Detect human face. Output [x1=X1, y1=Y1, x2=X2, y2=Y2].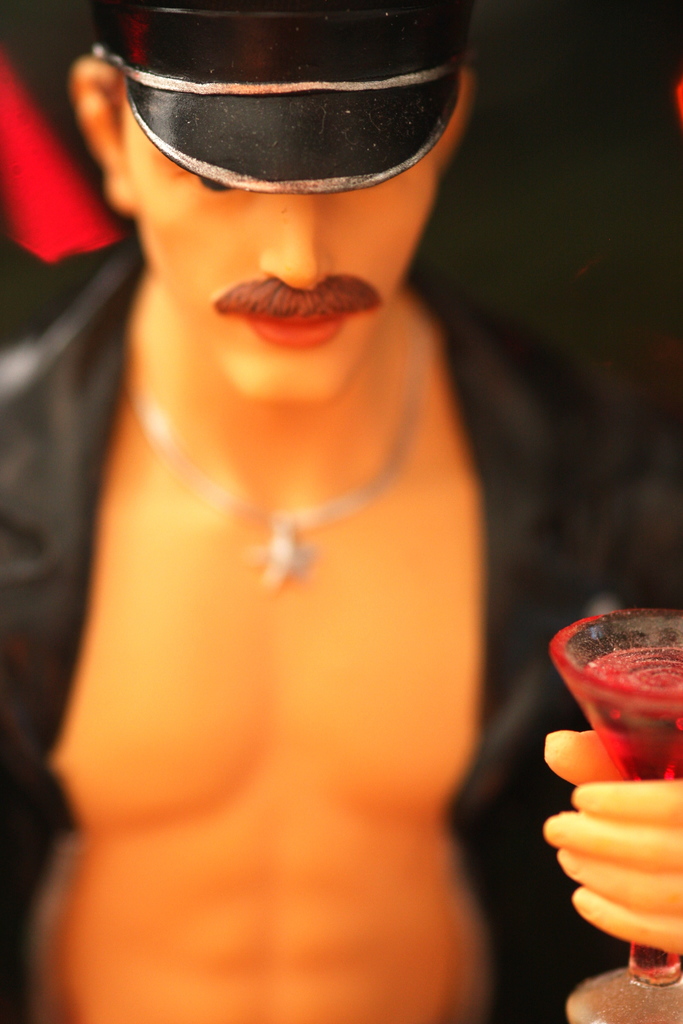
[x1=124, y1=106, x2=436, y2=401].
